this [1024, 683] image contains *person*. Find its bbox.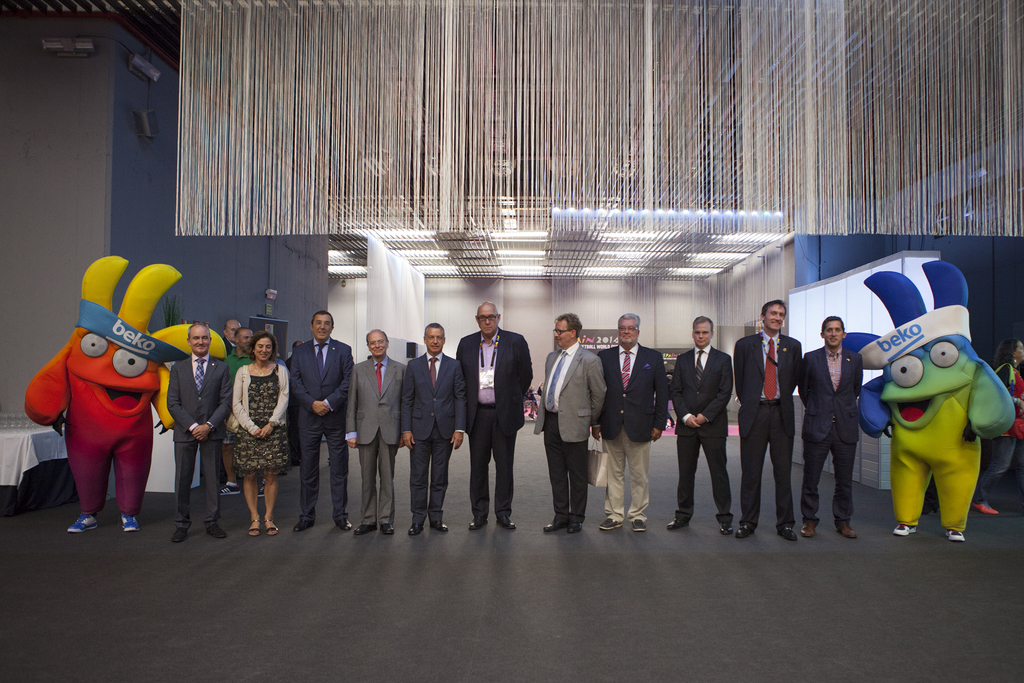
350, 328, 409, 533.
